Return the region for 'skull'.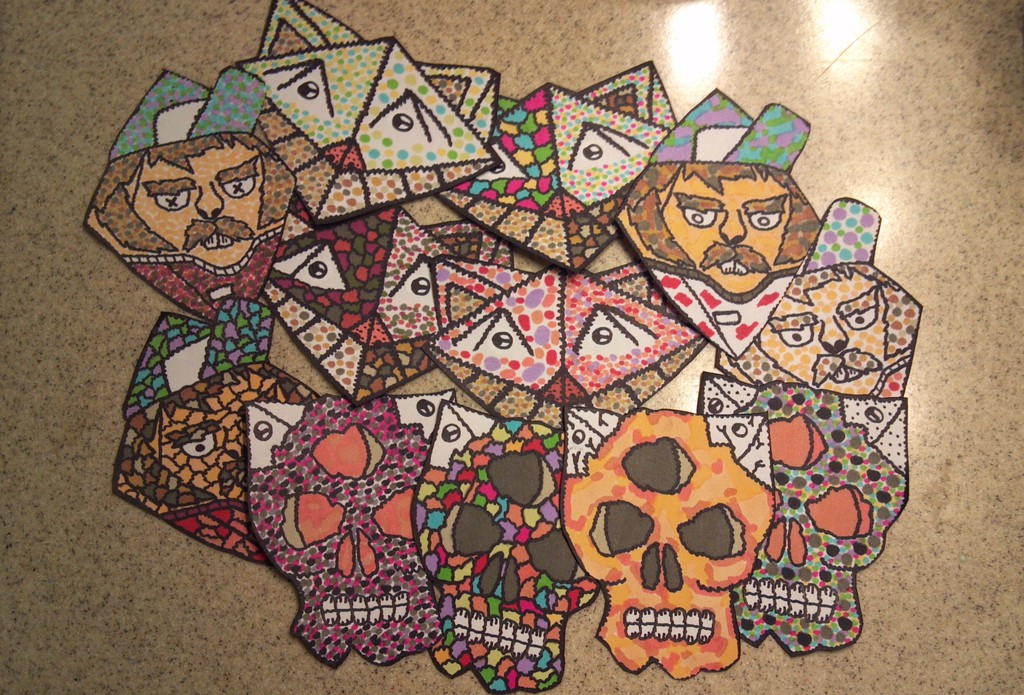
692 372 913 658.
